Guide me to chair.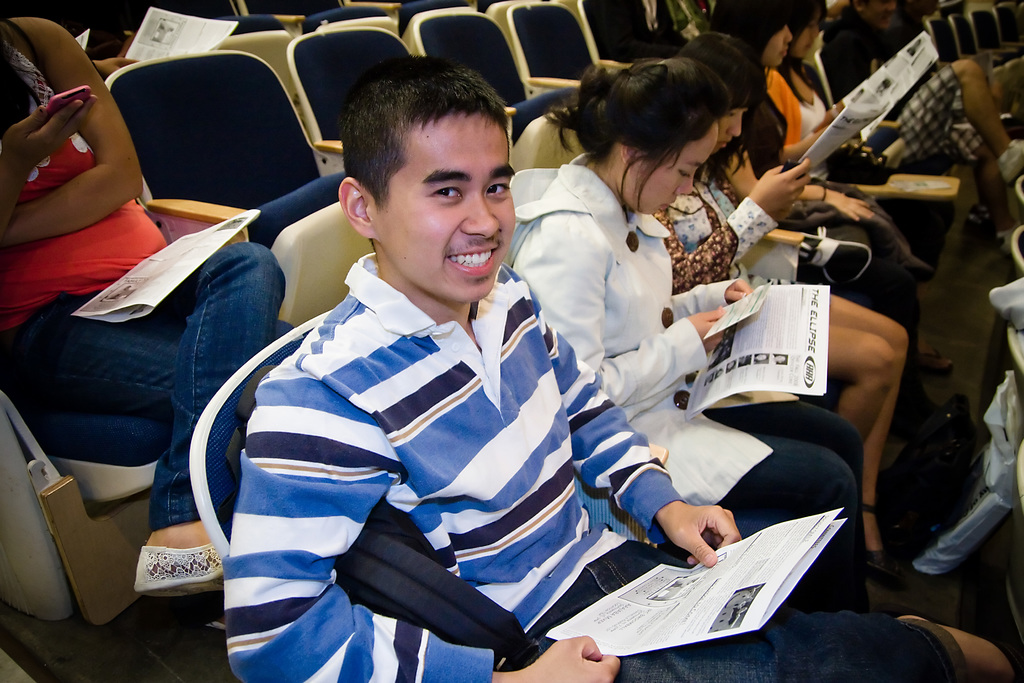
Guidance: 1001 309 1023 422.
